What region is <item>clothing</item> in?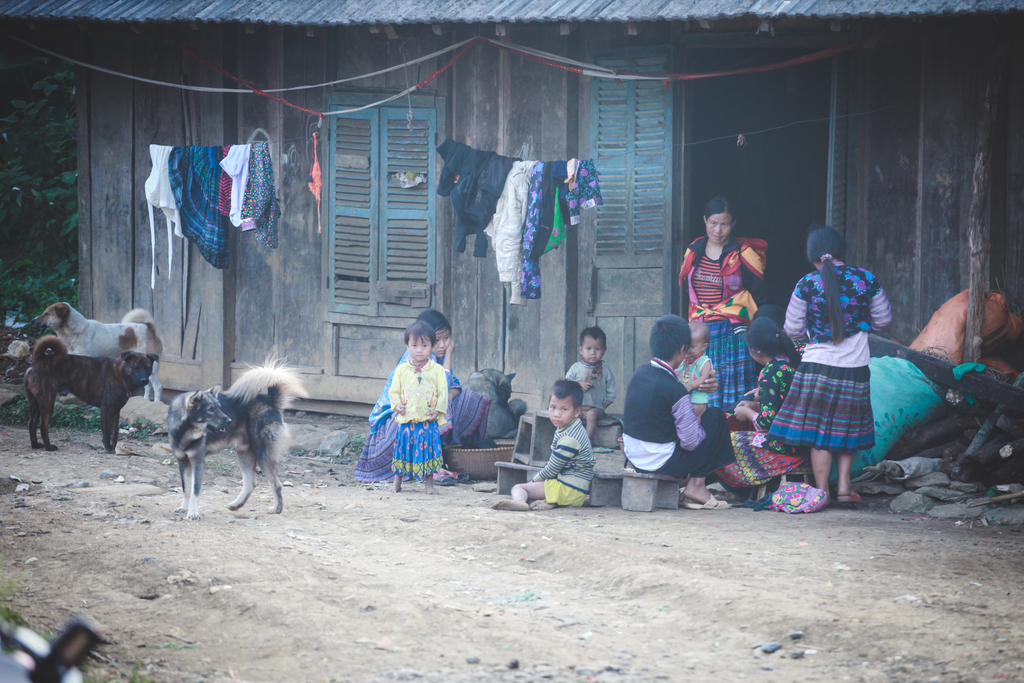
(388,365,454,473).
